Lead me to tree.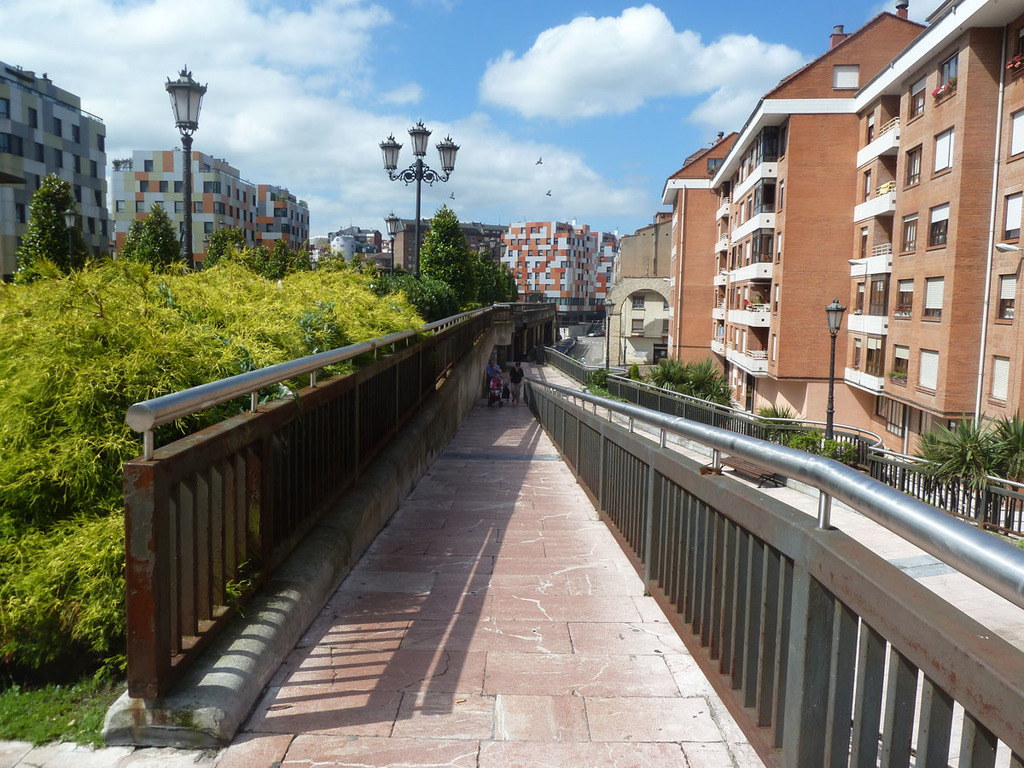
Lead to pyautogui.locateOnScreen(643, 355, 688, 394).
